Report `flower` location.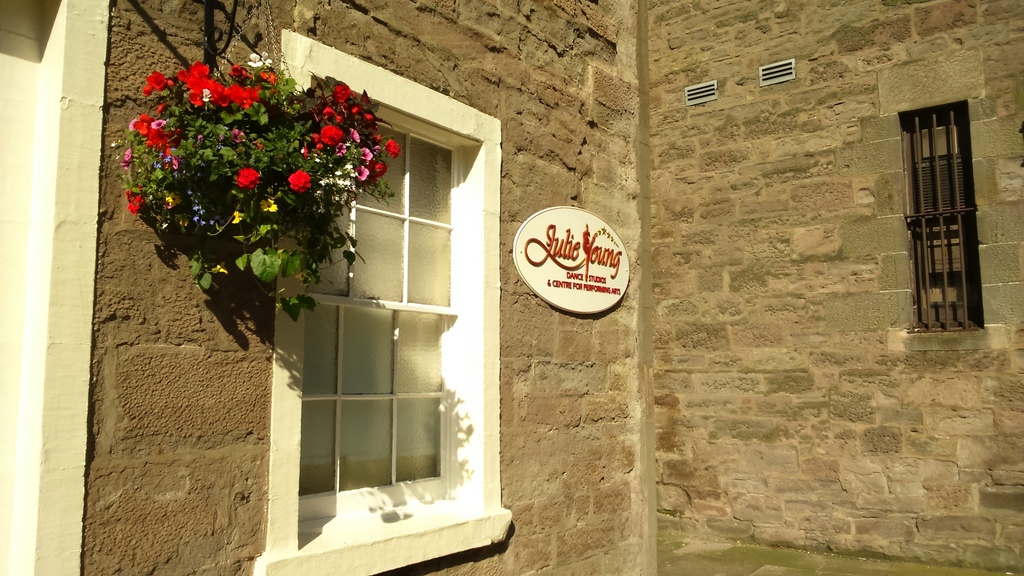
Report: 288, 171, 311, 193.
